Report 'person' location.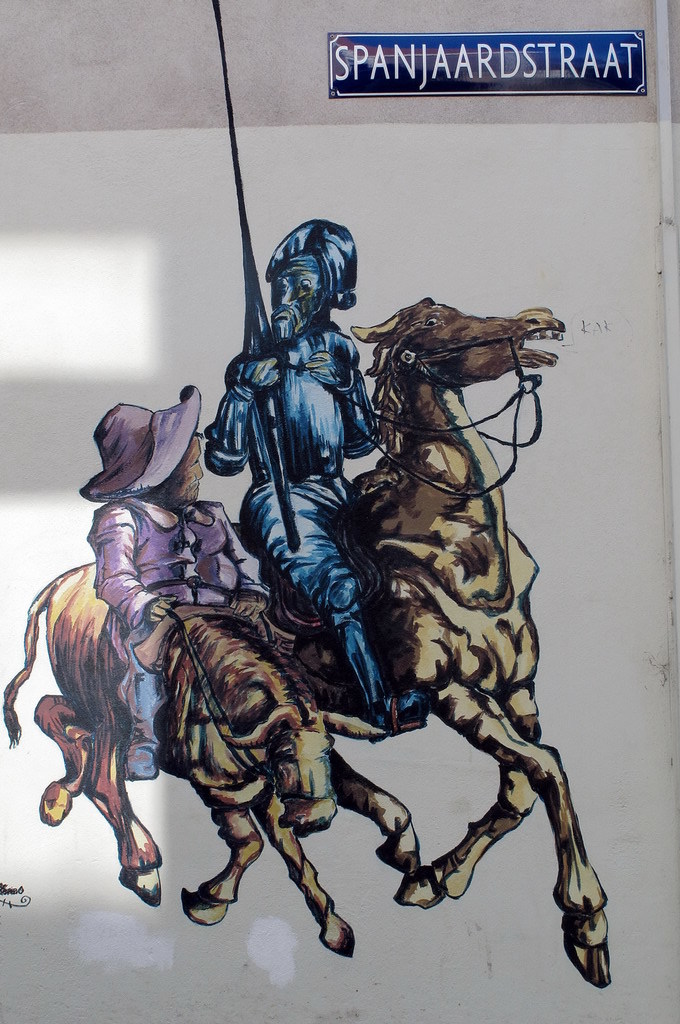
Report: box(75, 377, 275, 778).
